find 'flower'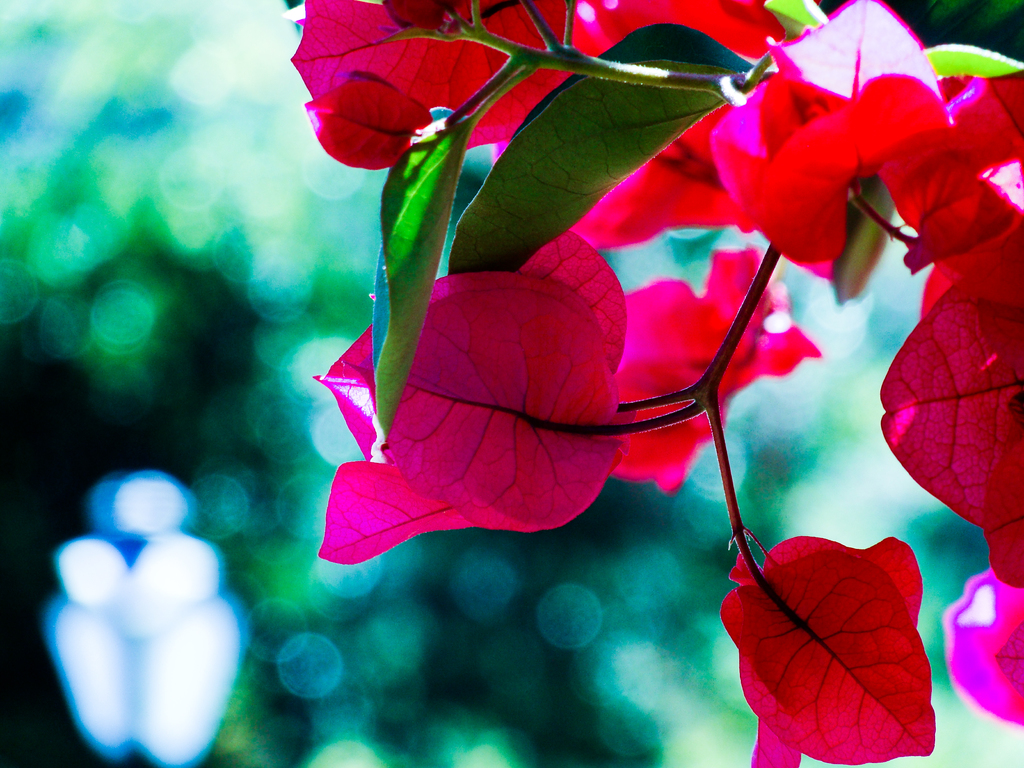
(left=729, top=525, right=927, bottom=742)
